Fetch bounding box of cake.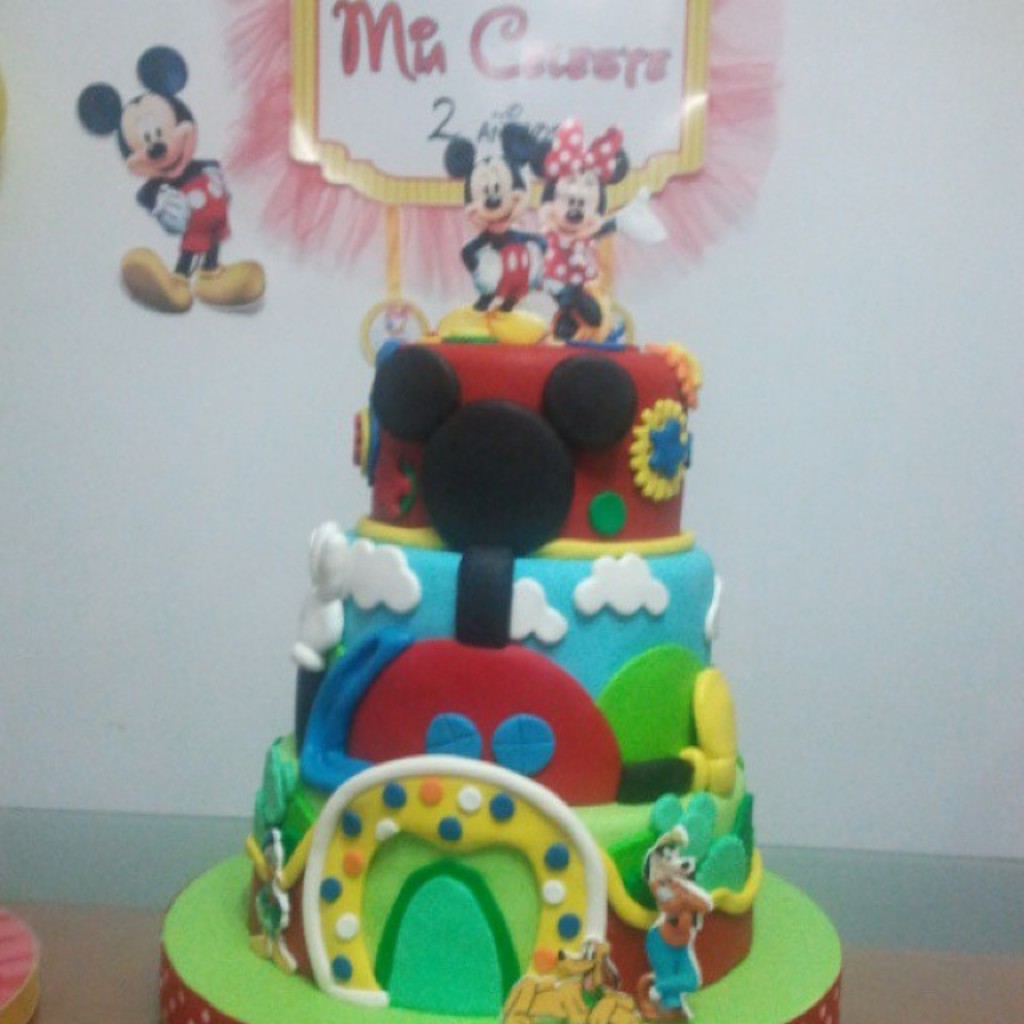
Bbox: (240,120,762,1022).
